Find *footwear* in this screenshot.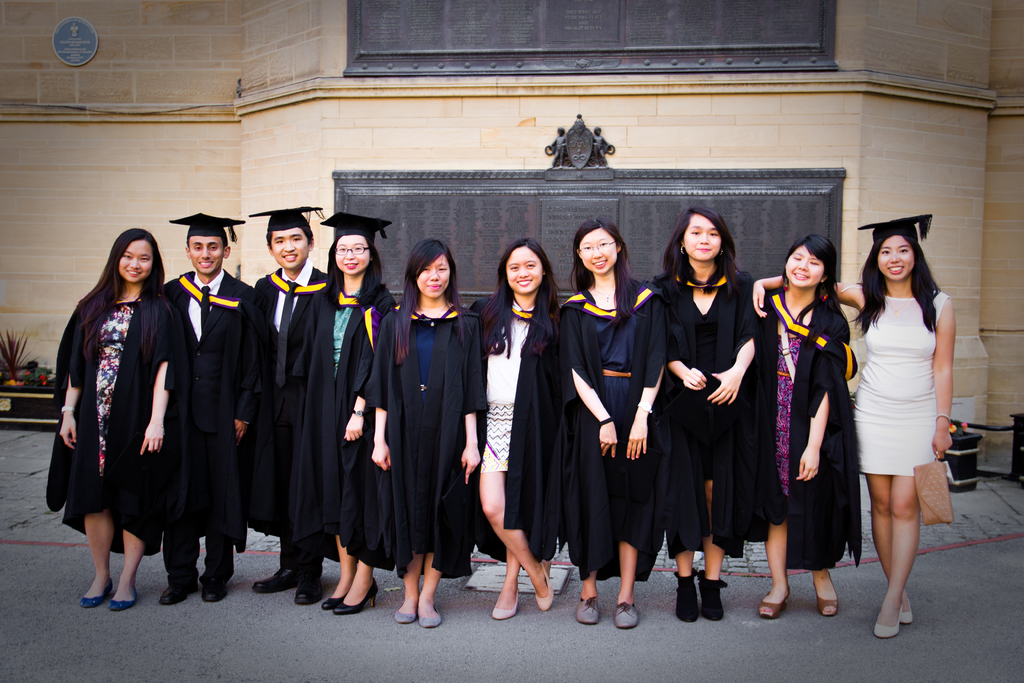
The bounding box for *footwear* is [200, 582, 227, 603].
